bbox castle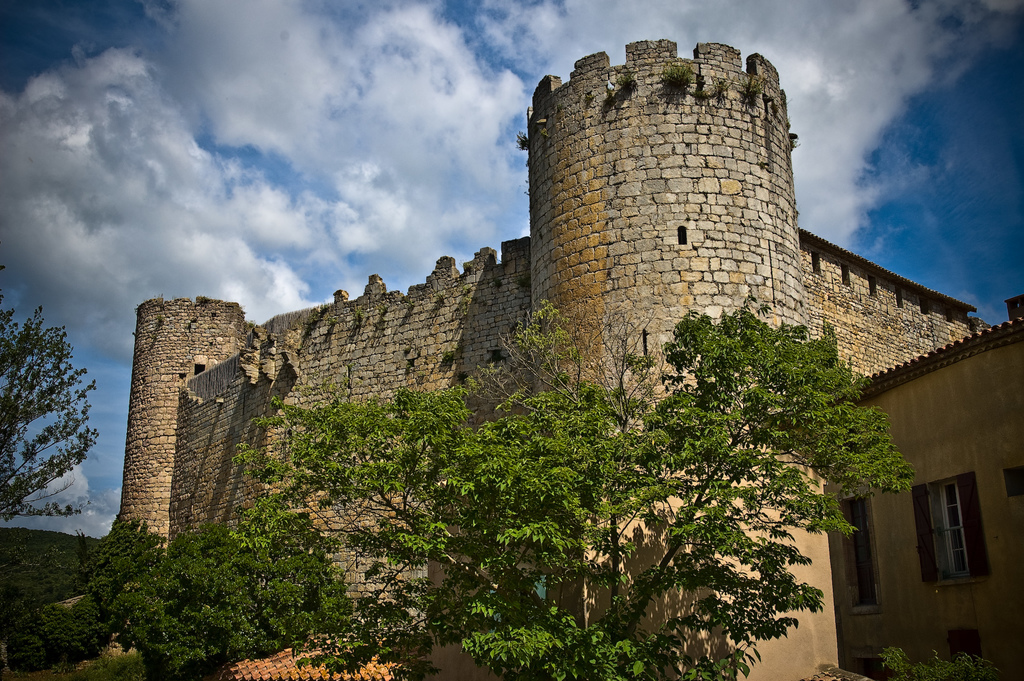
<box>90,19,939,616</box>
